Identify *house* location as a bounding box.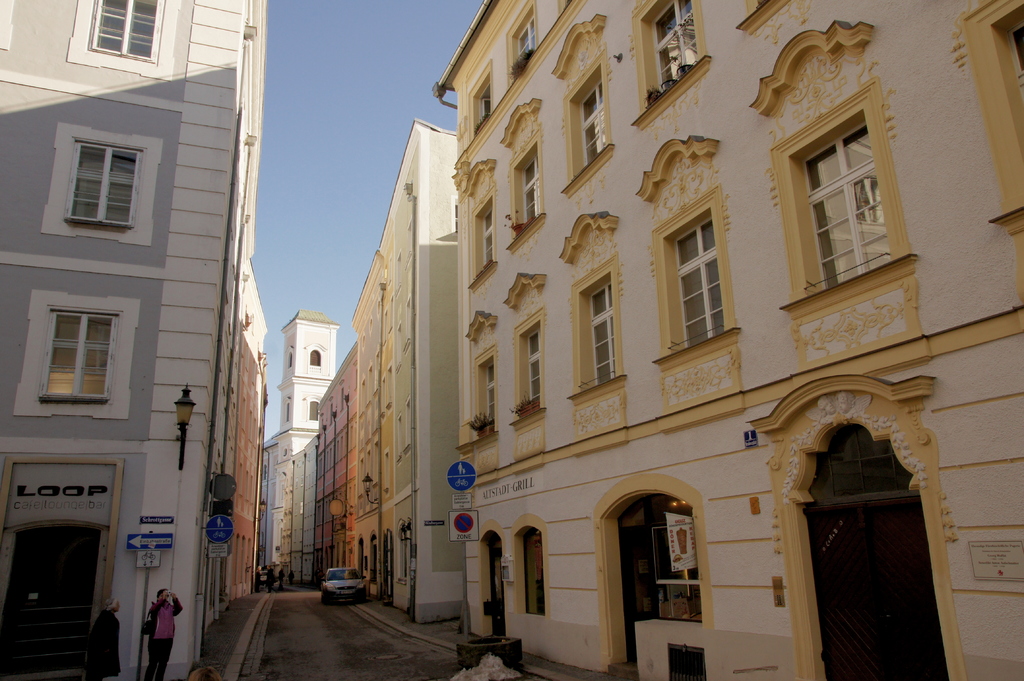
BBox(264, 301, 331, 604).
